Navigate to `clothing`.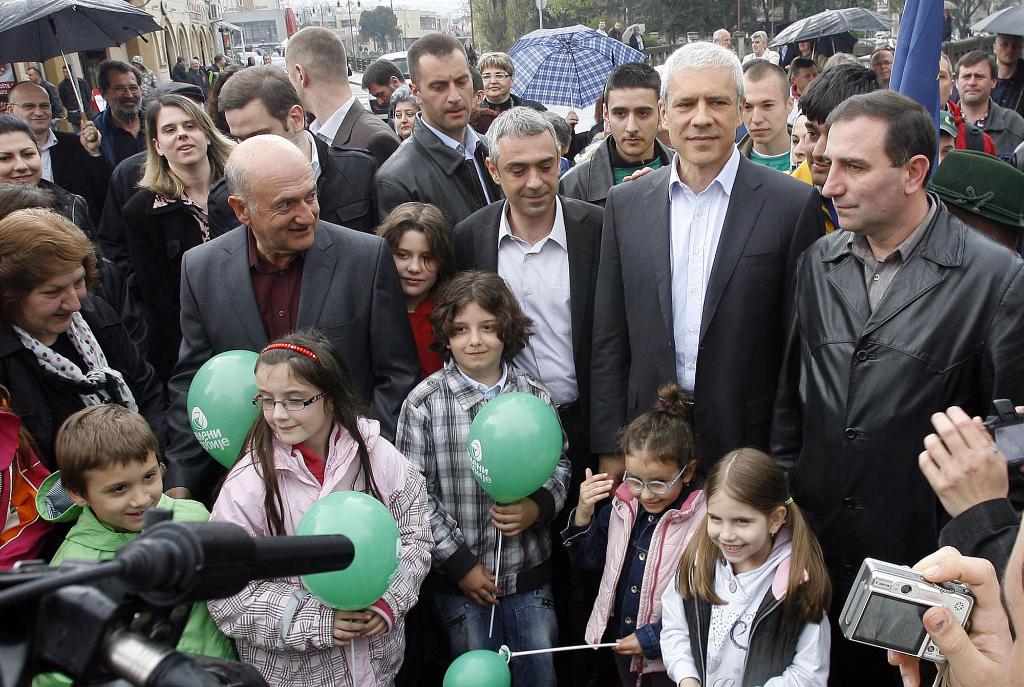
Navigation target: locate(773, 110, 1010, 593).
